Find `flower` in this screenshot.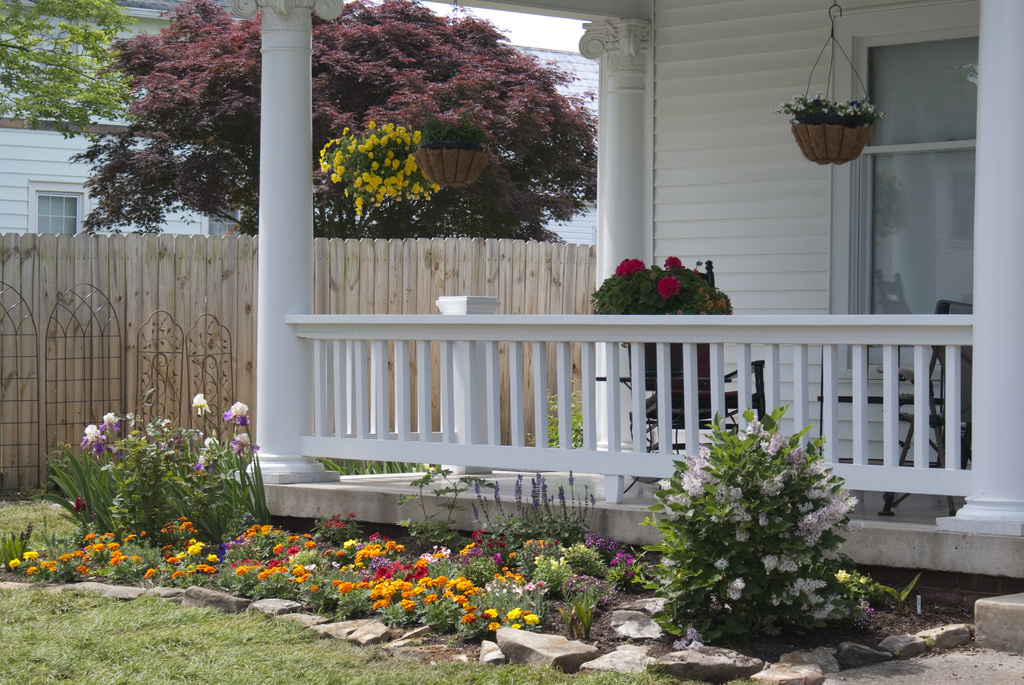
The bounding box for `flower` is x1=104 y1=413 x2=125 y2=427.
